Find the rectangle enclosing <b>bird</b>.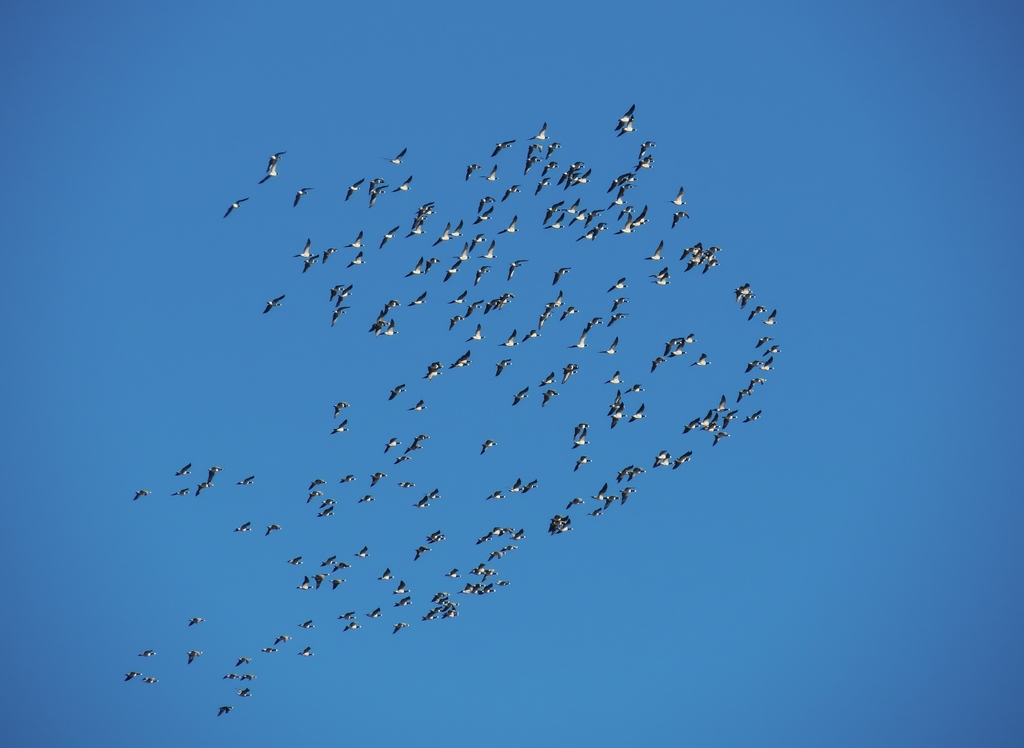
{"left": 234, "top": 689, "right": 252, "bottom": 699}.
